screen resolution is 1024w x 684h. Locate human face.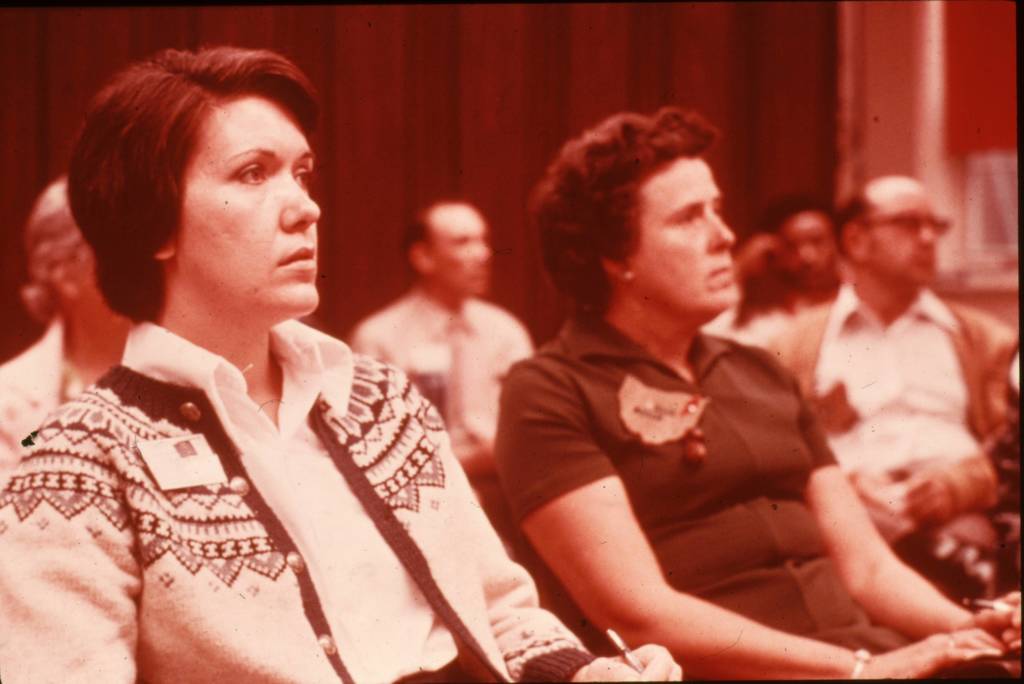
(x1=631, y1=158, x2=740, y2=310).
